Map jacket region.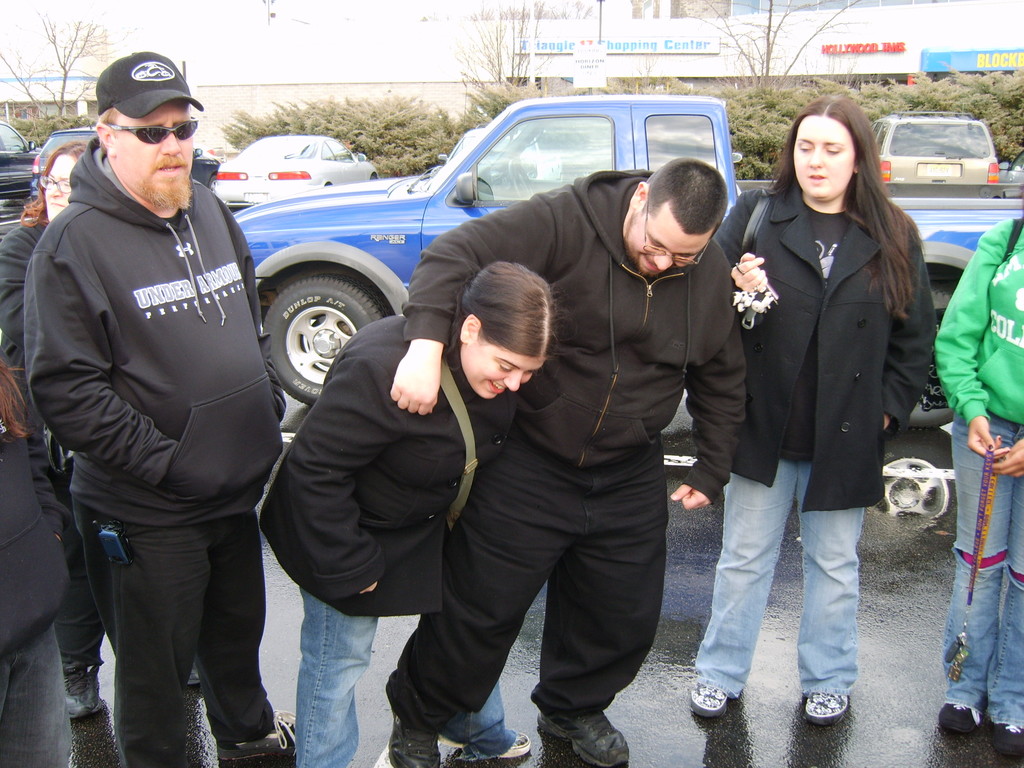
Mapped to rect(716, 108, 927, 504).
